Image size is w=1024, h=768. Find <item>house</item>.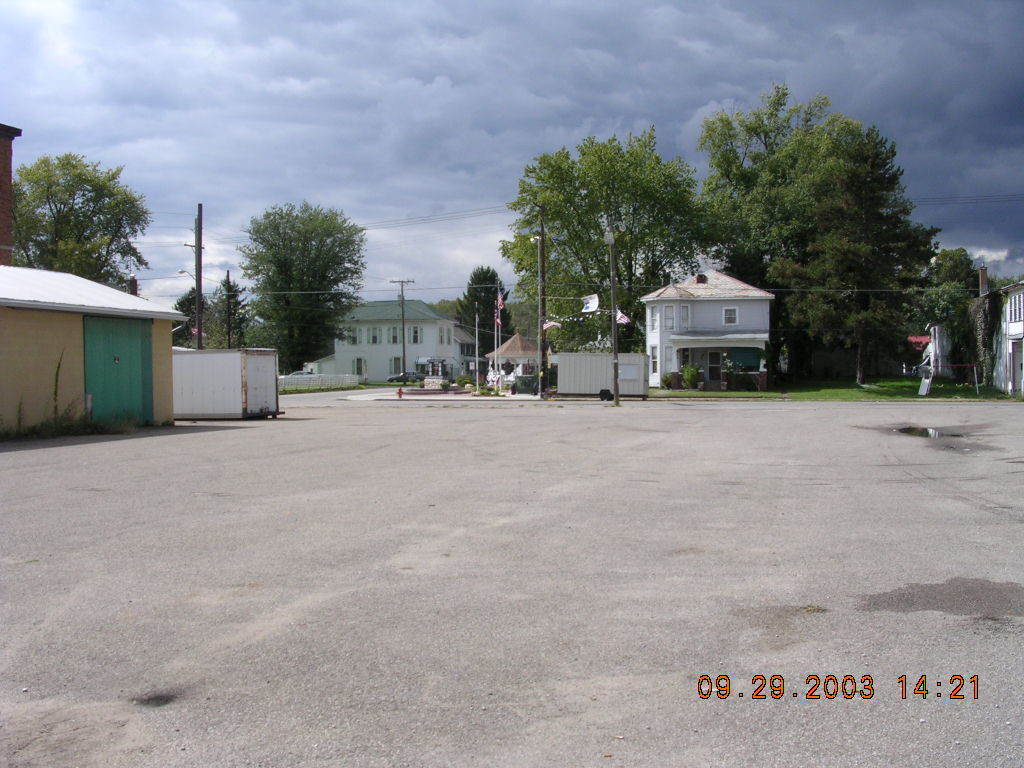
Rect(0, 115, 186, 436).
